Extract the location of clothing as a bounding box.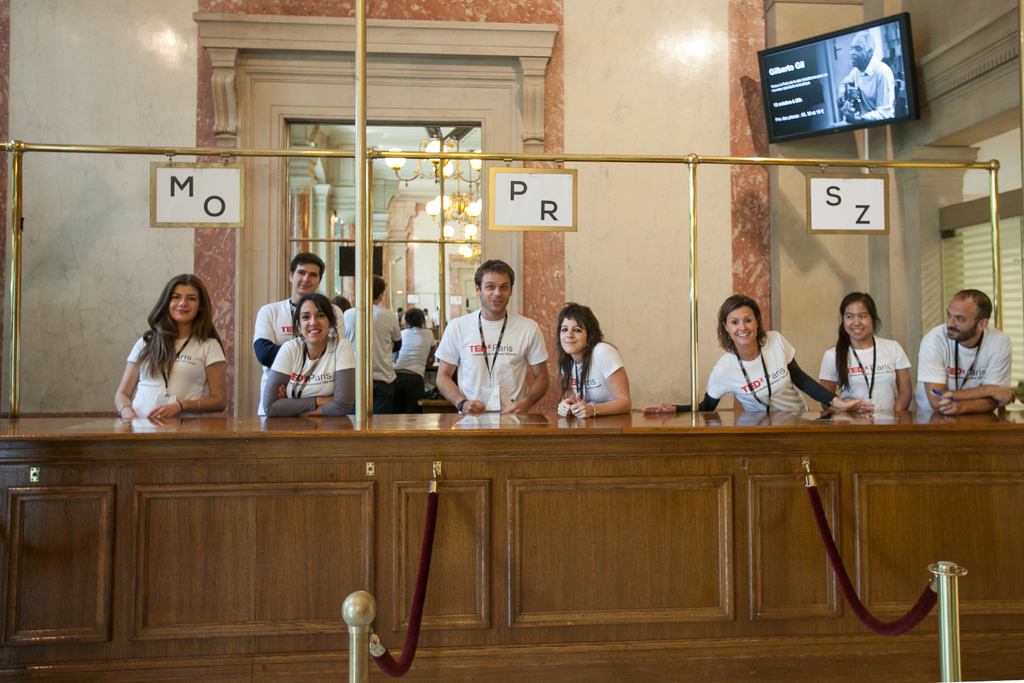
select_region(838, 54, 898, 122).
